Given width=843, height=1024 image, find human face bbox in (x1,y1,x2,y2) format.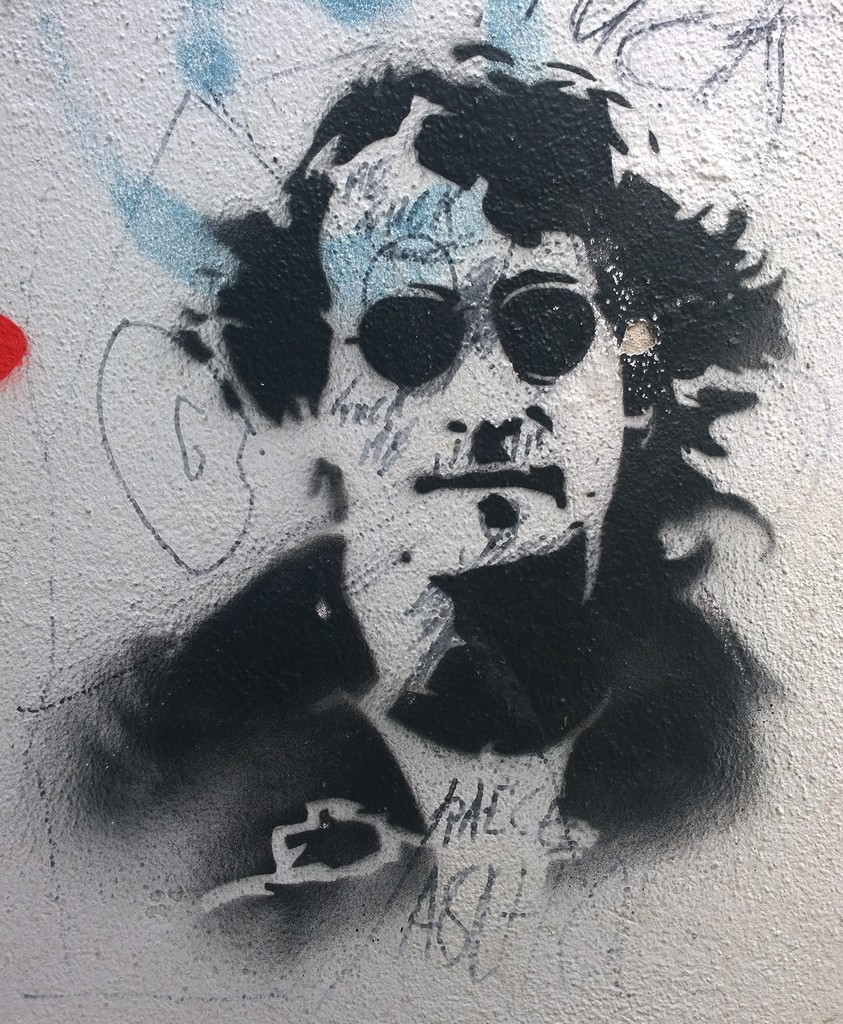
(328,145,623,593).
